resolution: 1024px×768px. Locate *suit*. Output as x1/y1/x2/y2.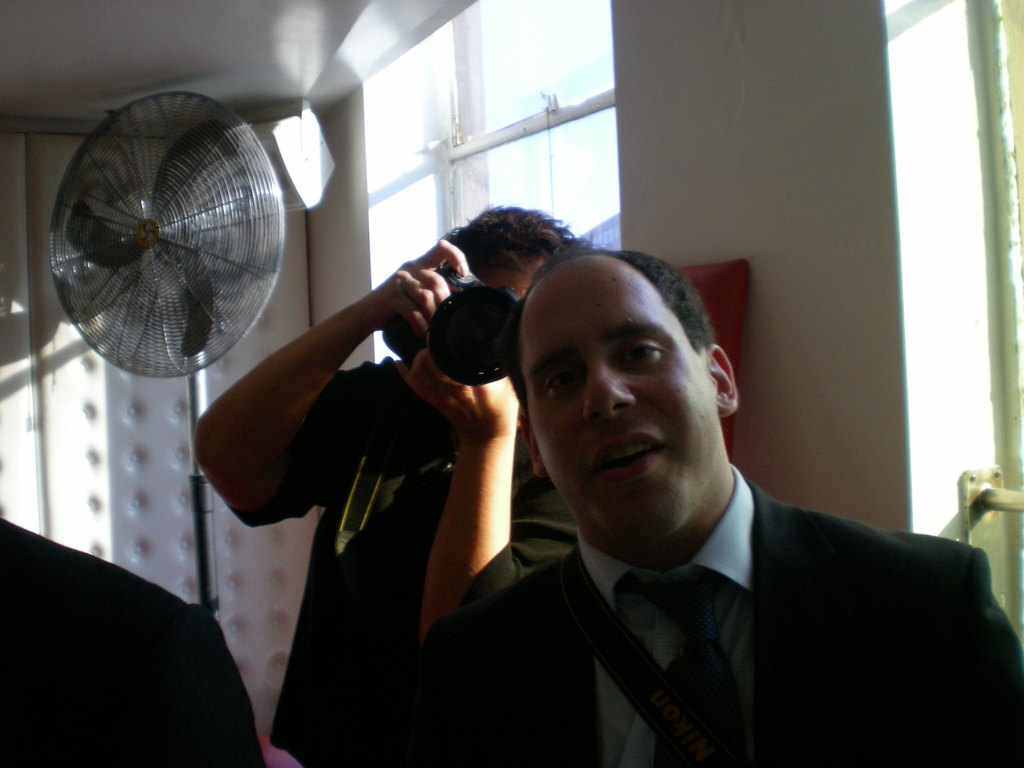
340/257/995/760.
